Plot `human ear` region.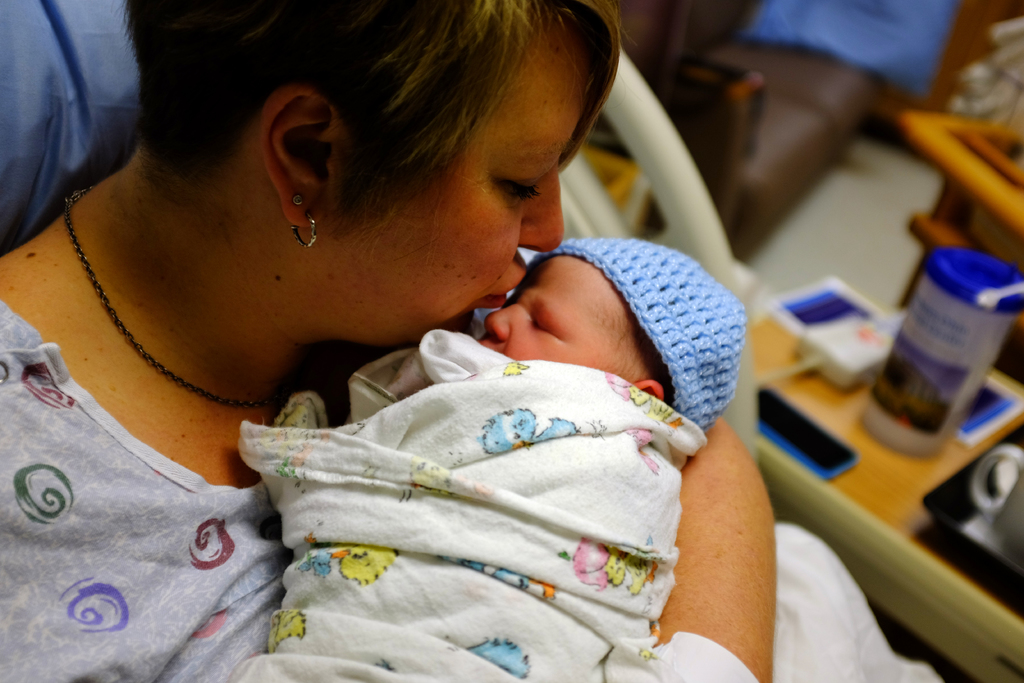
Plotted at 260 86 346 230.
